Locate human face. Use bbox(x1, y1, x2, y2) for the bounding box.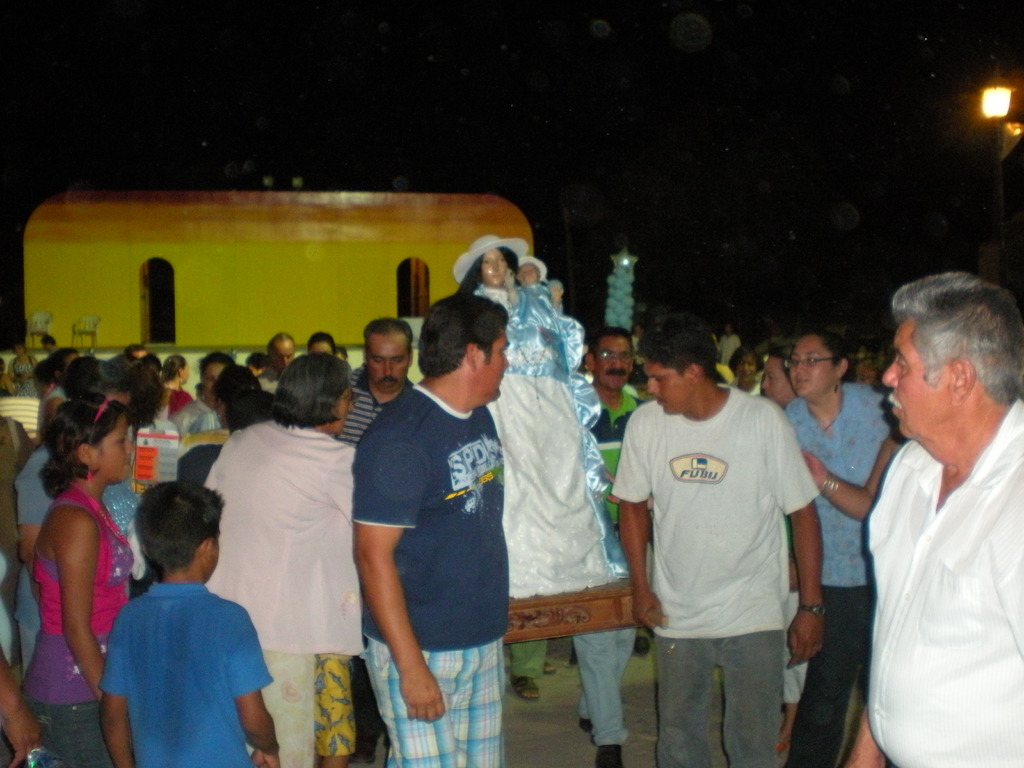
bbox(787, 341, 831, 399).
